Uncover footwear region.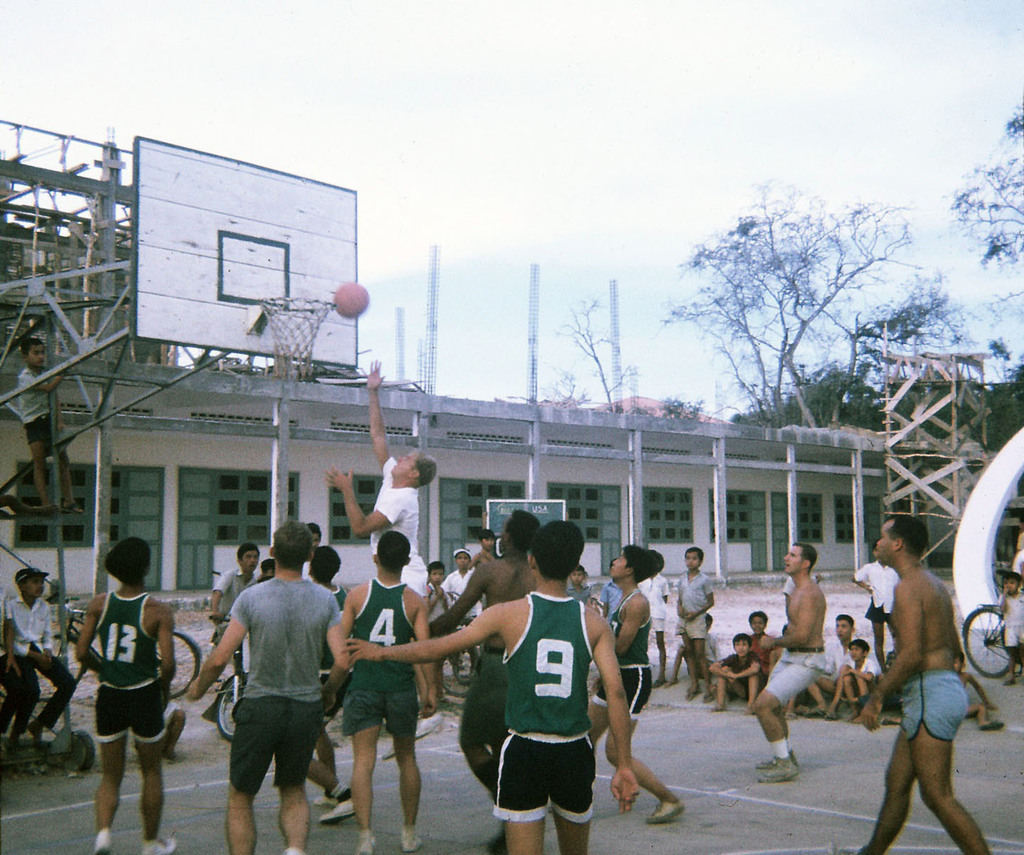
Uncovered: left=96, top=834, right=114, bottom=854.
